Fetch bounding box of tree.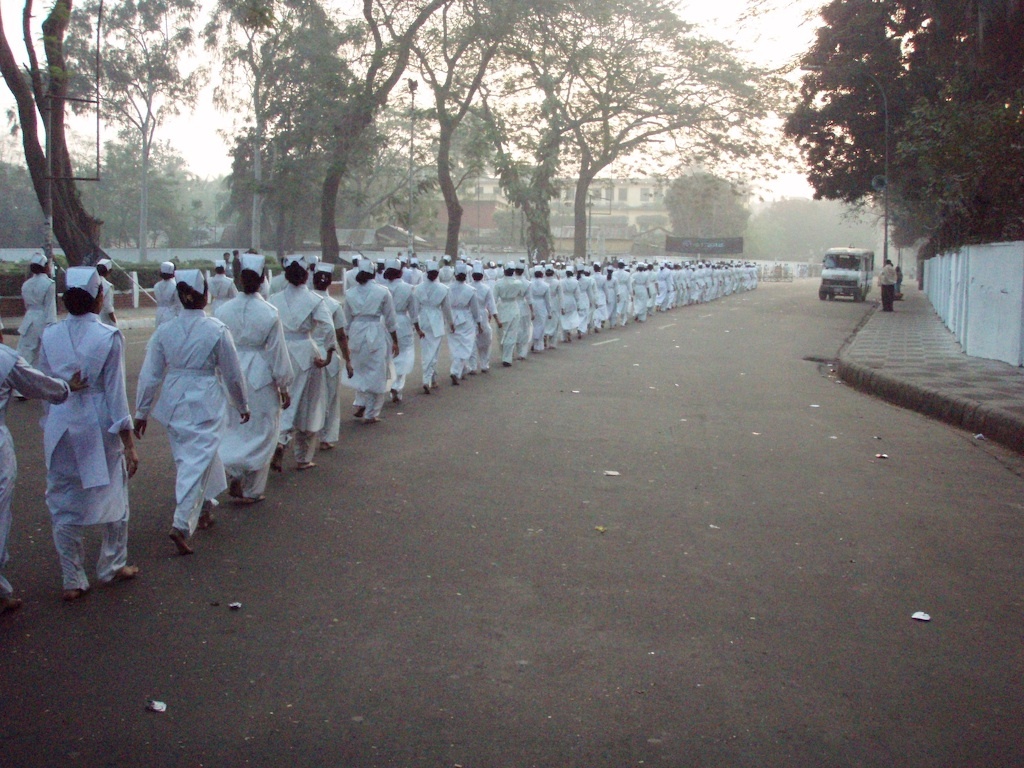
Bbox: detection(379, 4, 590, 265).
